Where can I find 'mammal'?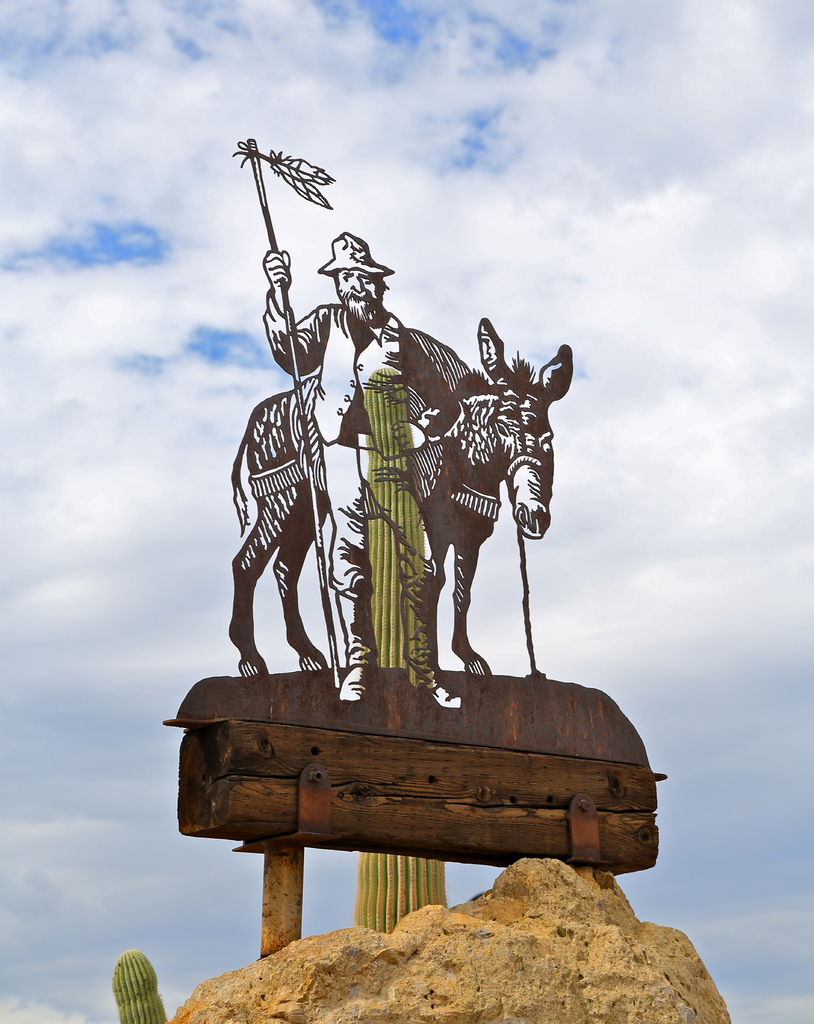
You can find it at bbox(269, 232, 464, 700).
